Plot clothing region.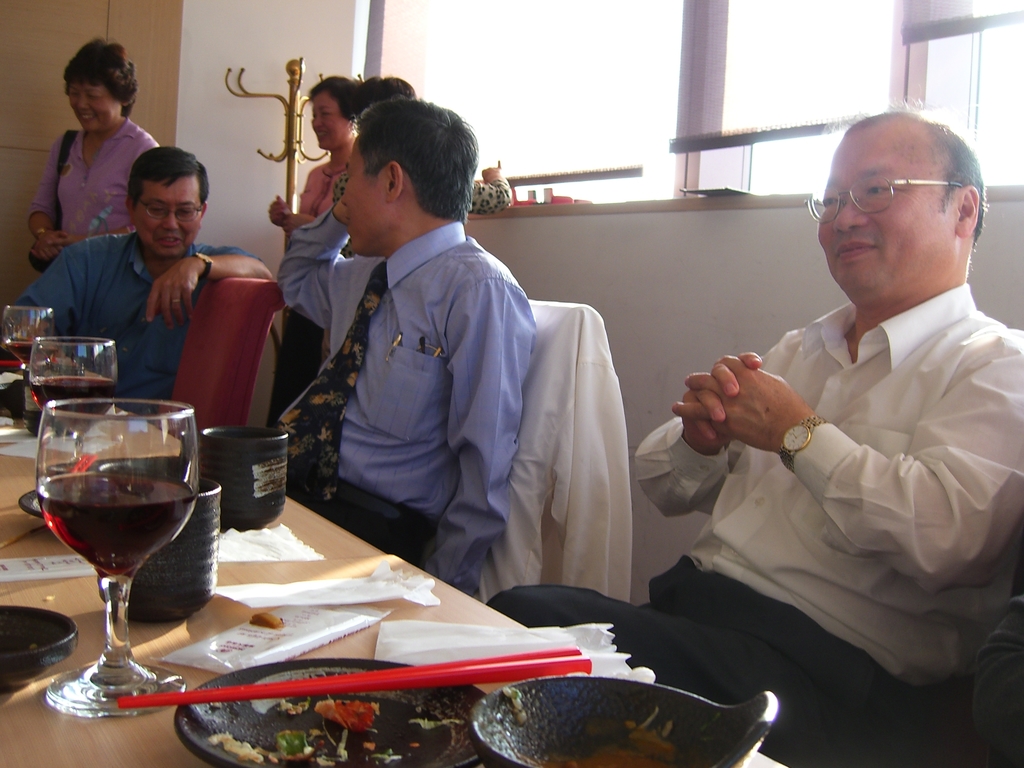
Plotted at region(646, 234, 1013, 700).
